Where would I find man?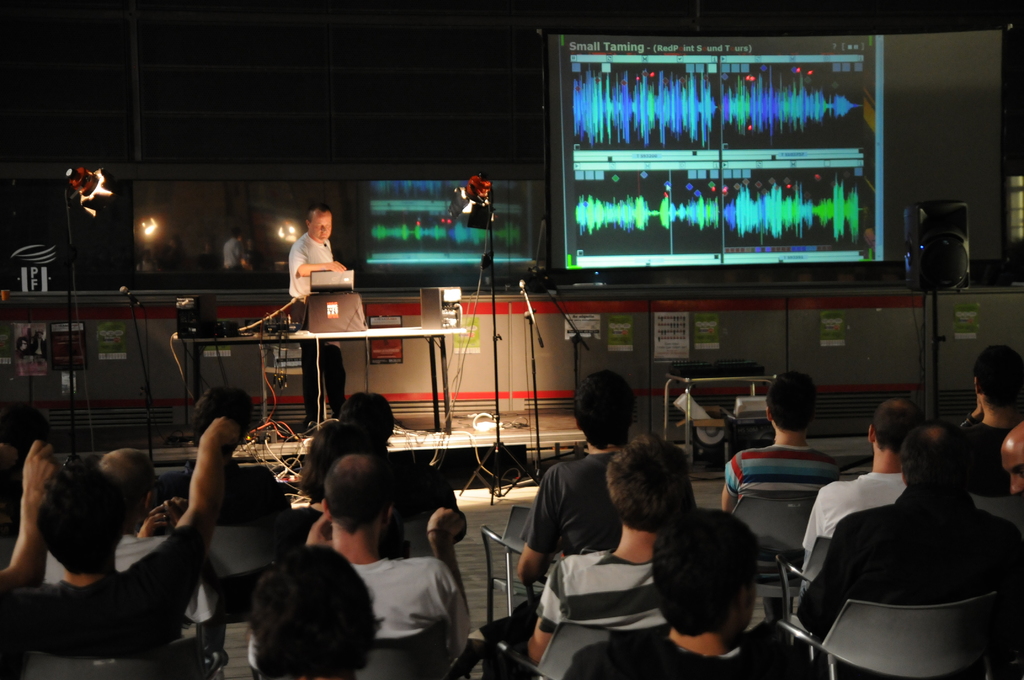
At rect(797, 407, 913, 571).
